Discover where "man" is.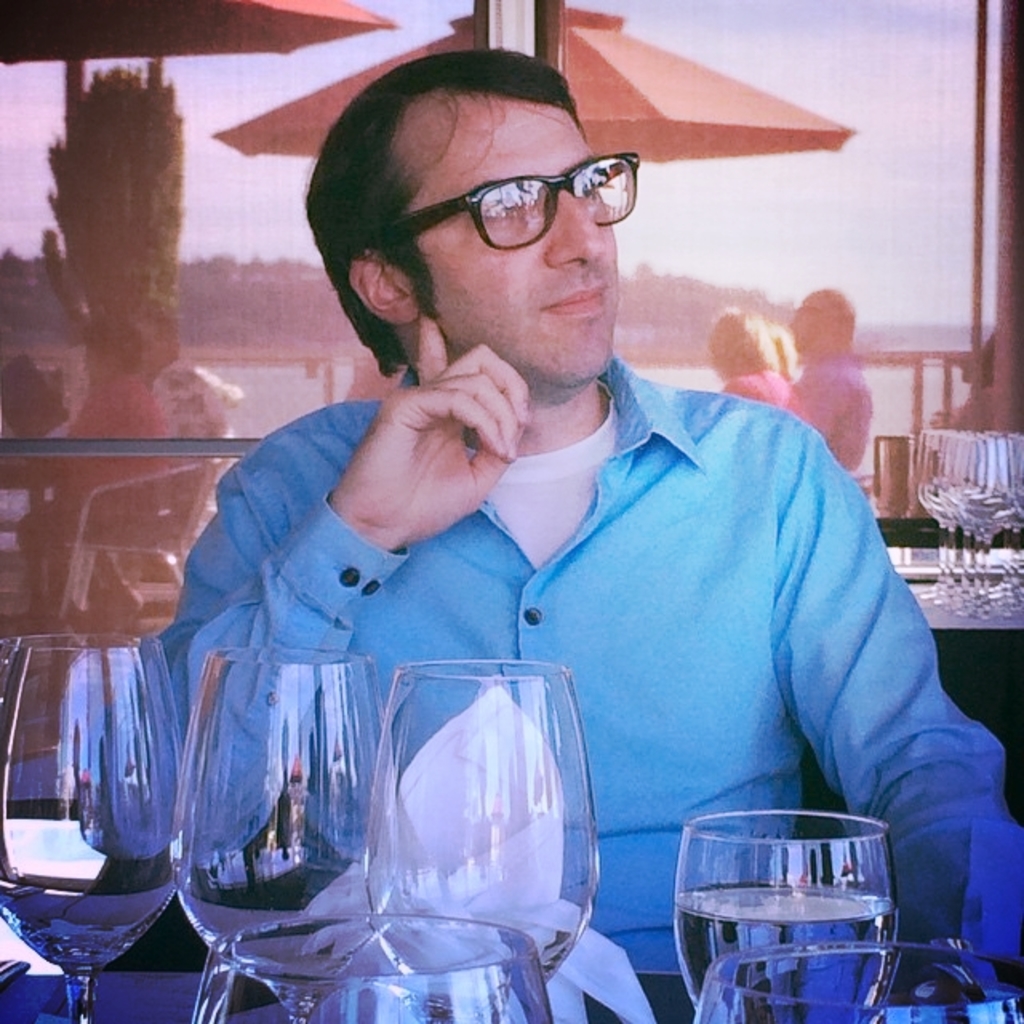
Discovered at pyautogui.locateOnScreen(128, 53, 978, 982).
